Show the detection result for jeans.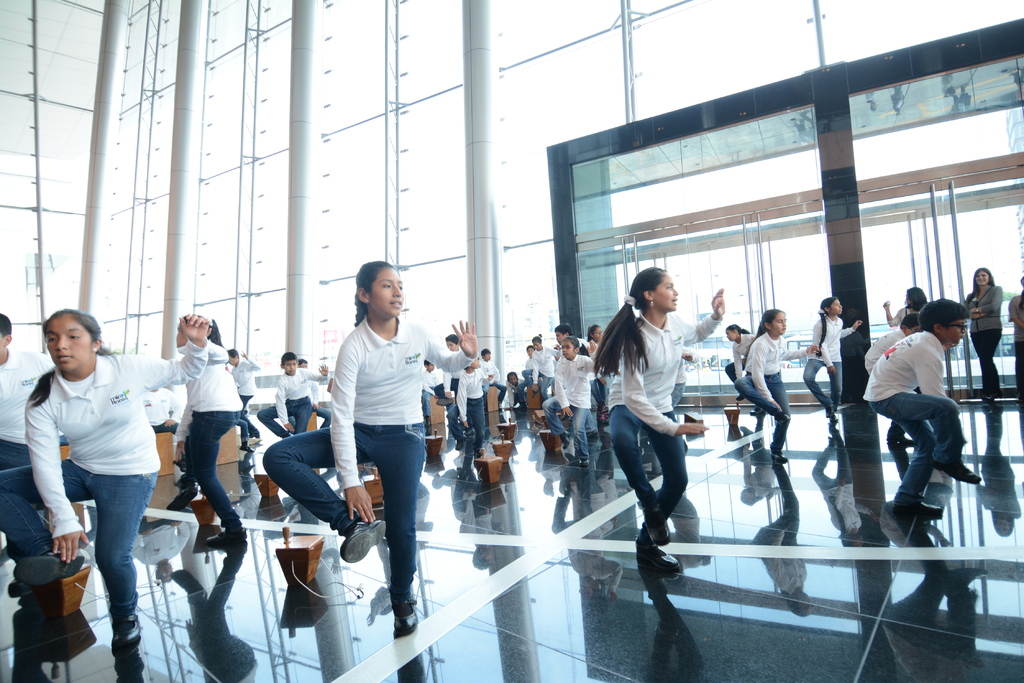
pyautogui.locateOnScreen(262, 422, 424, 597).
